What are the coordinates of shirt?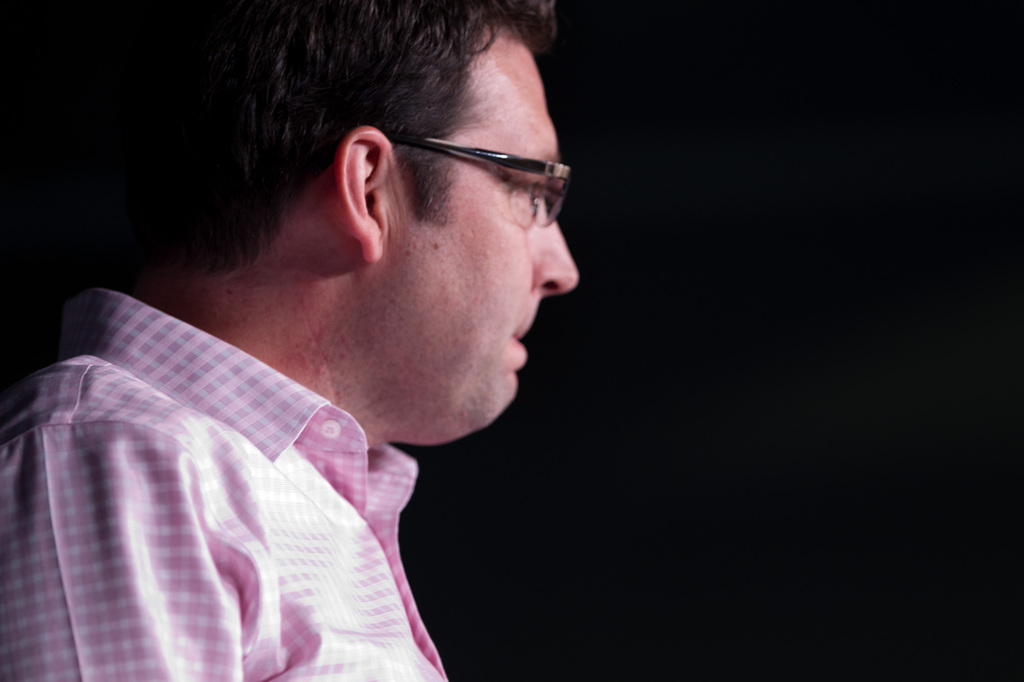
0 289 453 681.
